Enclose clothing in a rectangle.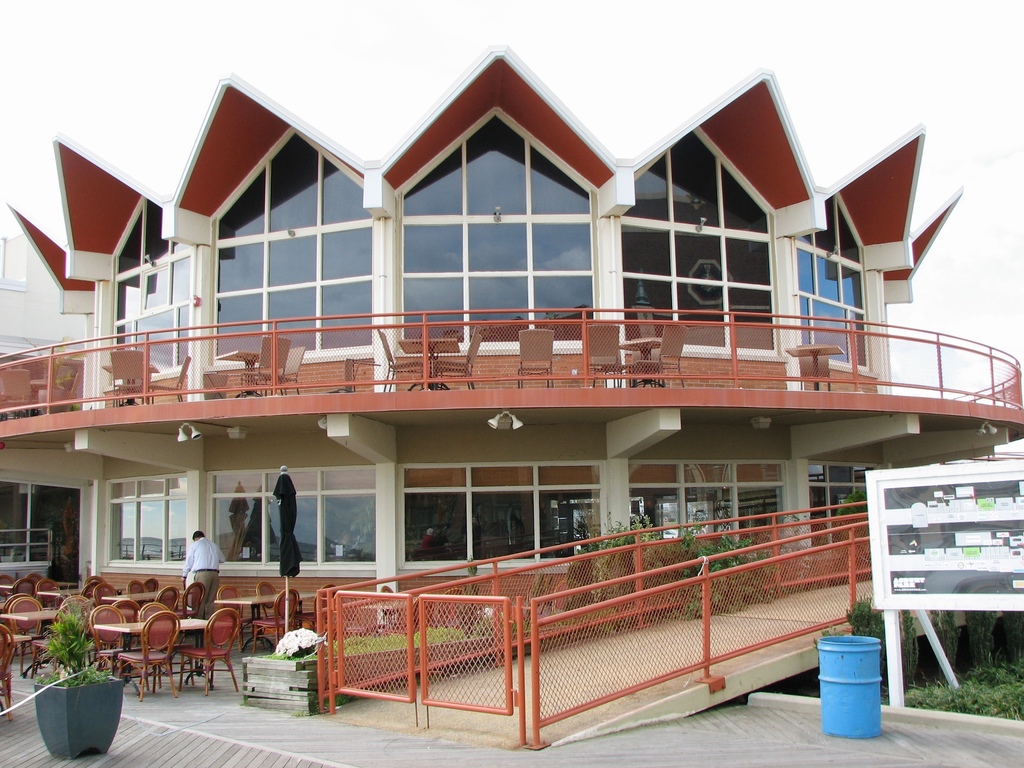
detection(168, 520, 236, 630).
